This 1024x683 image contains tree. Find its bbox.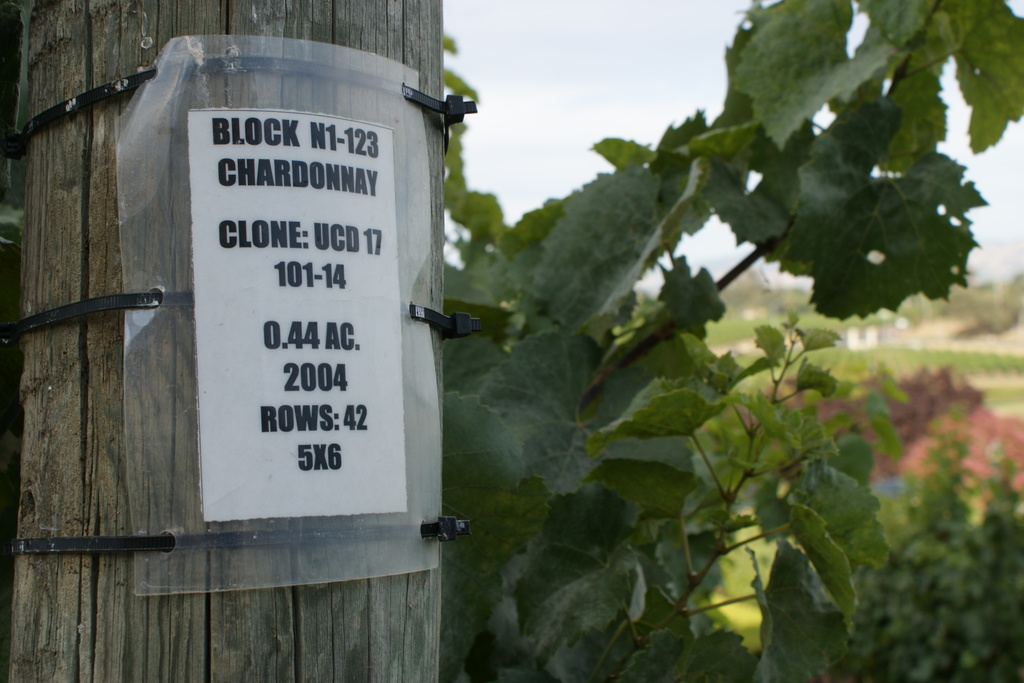
select_region(441, 0, 1023, 682).
